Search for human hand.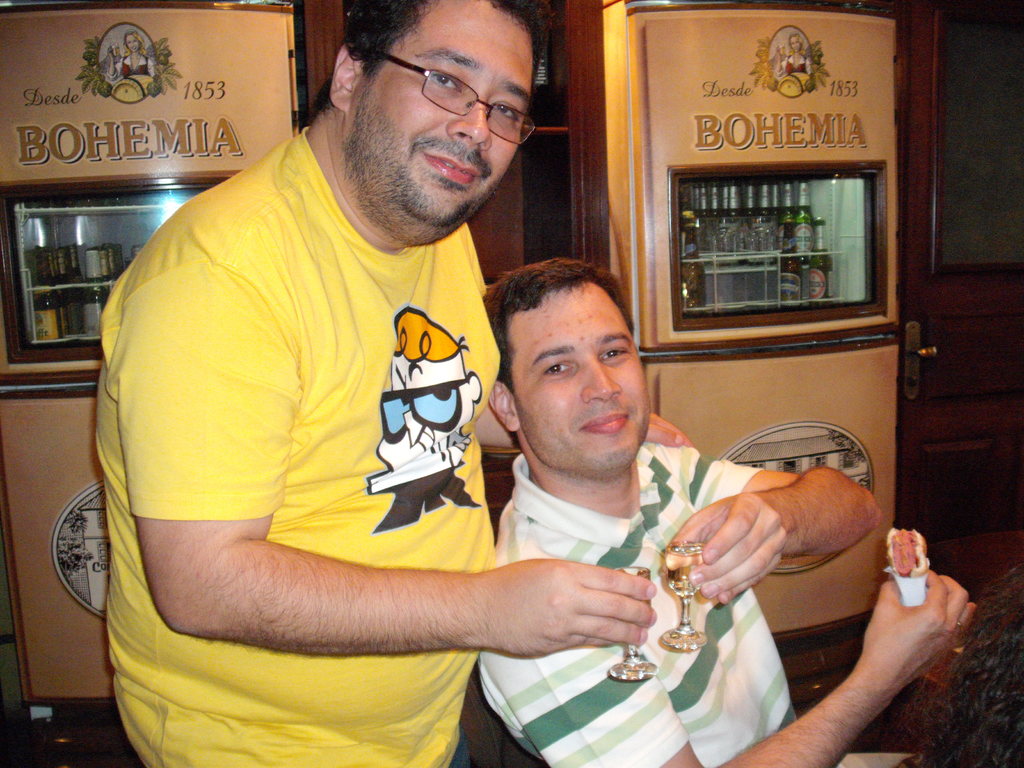
Found at pyautogui.locateOnScreen(860, 564, 981, 691).
